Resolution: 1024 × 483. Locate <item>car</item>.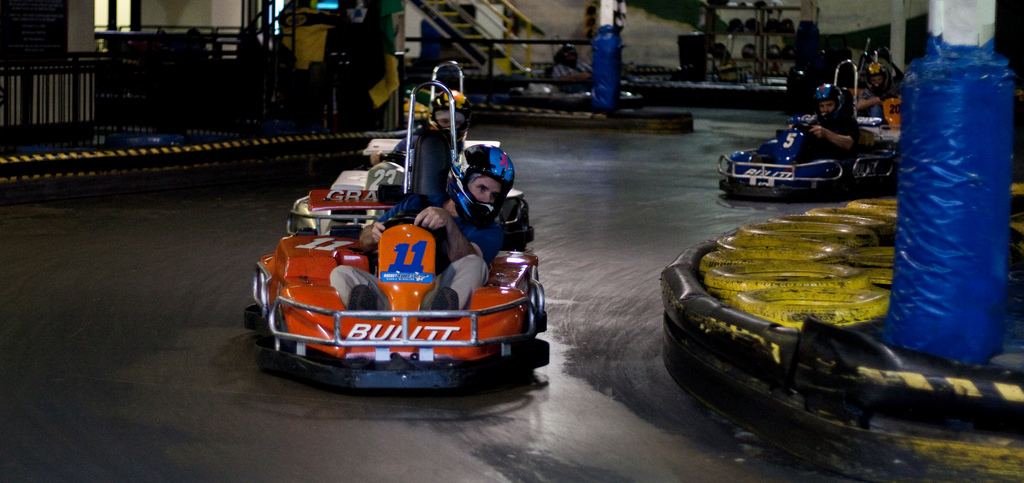
<bbox>286, 60, 532, 236</bbox>.
